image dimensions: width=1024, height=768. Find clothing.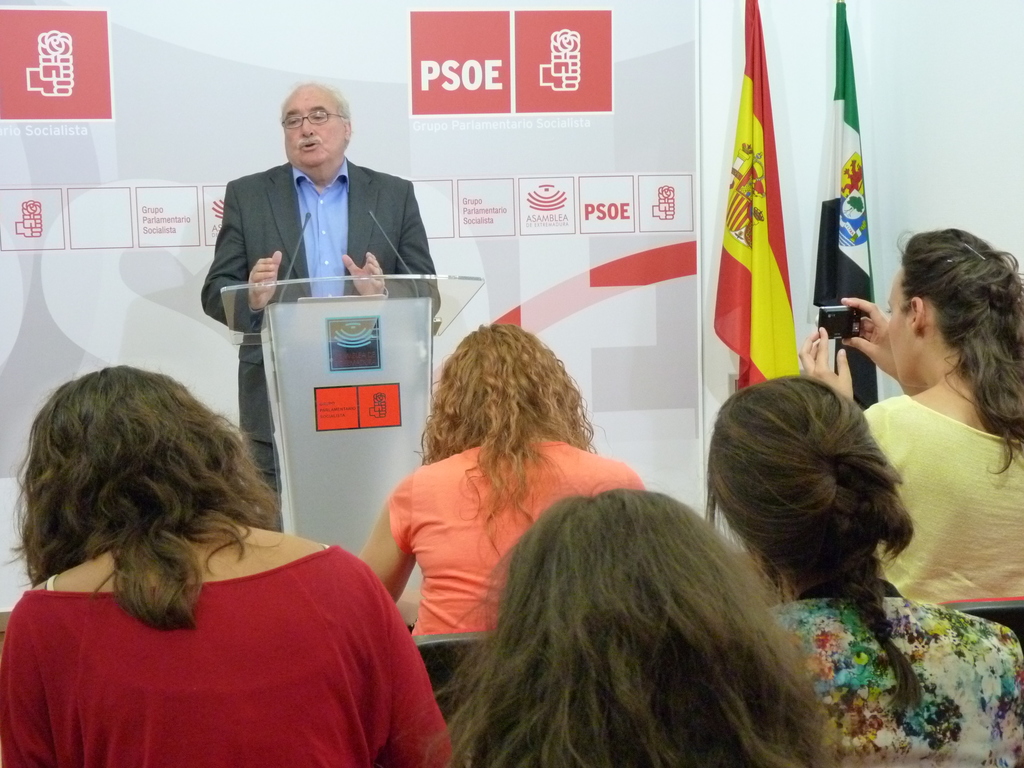
14, 543, 423, 751.
